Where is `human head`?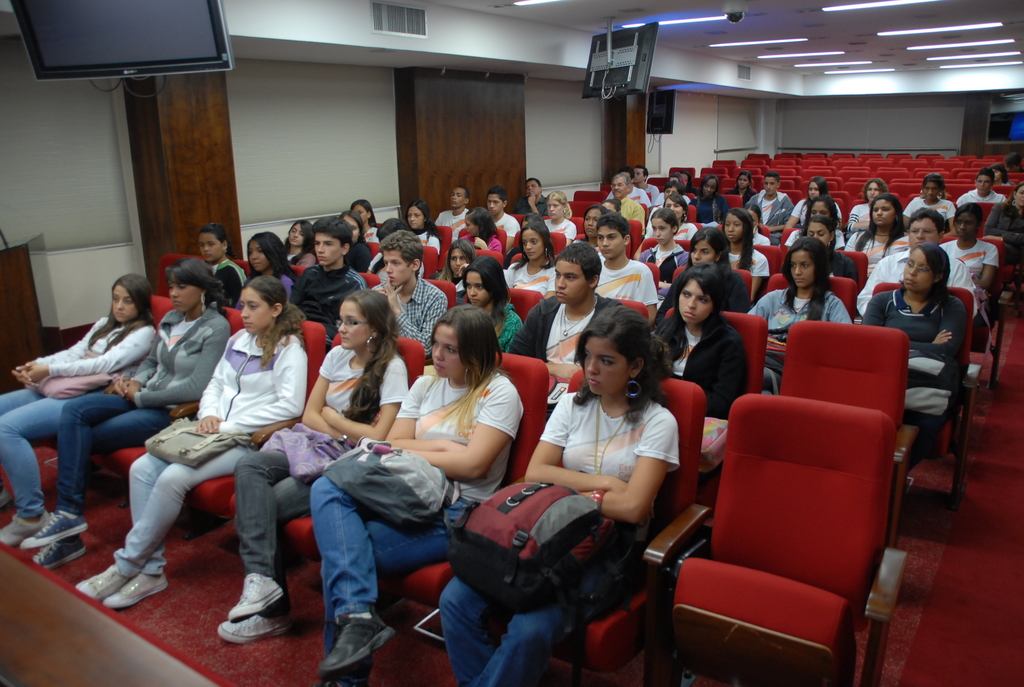
pyautogui.locateOnScreen(235, 275, 296, 330).
